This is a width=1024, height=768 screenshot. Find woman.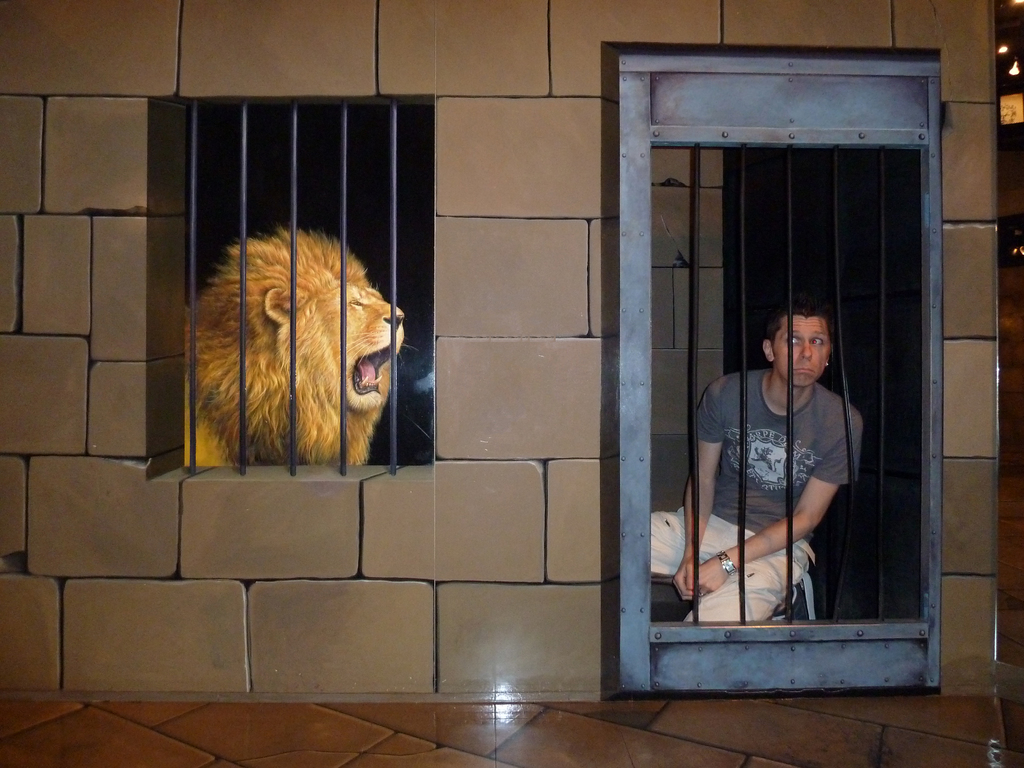
Bounding box: (x1=659, y1=233, x2=893, y2=648).
